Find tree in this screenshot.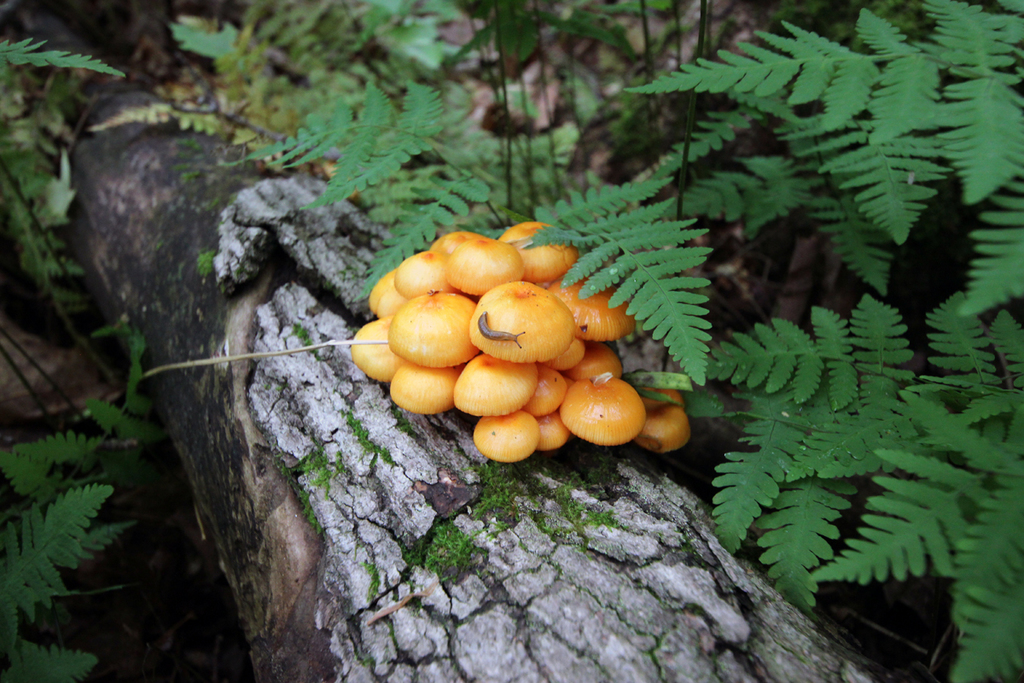
The bounding box for tree is [10,3,1023,682].
